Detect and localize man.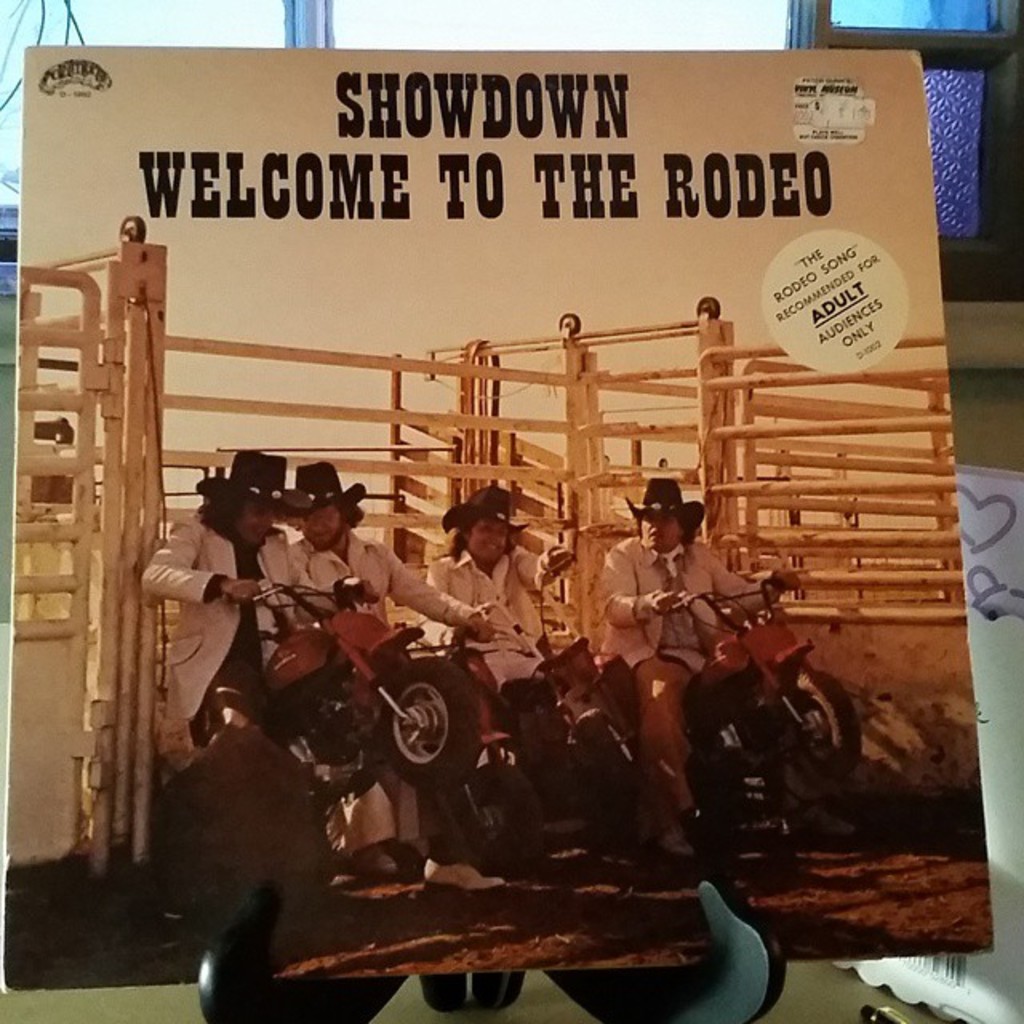
Localized at {"left": 286, "top": 466, "right": 498, "bottom": 877}.
